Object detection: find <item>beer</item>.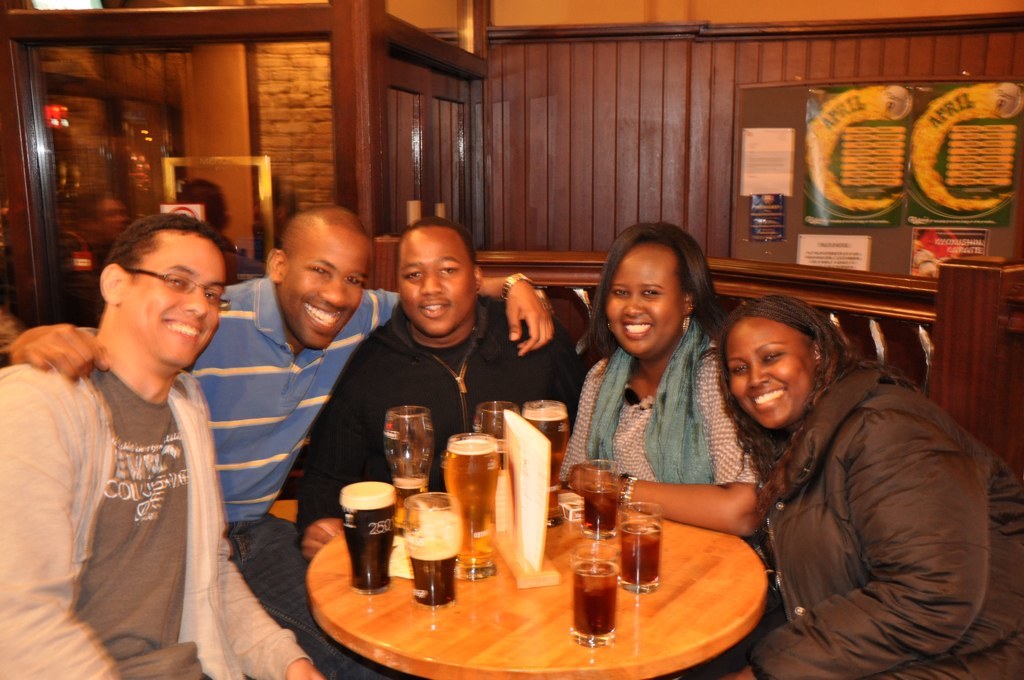
(left=337, top=482, right=397, bottom=591).
